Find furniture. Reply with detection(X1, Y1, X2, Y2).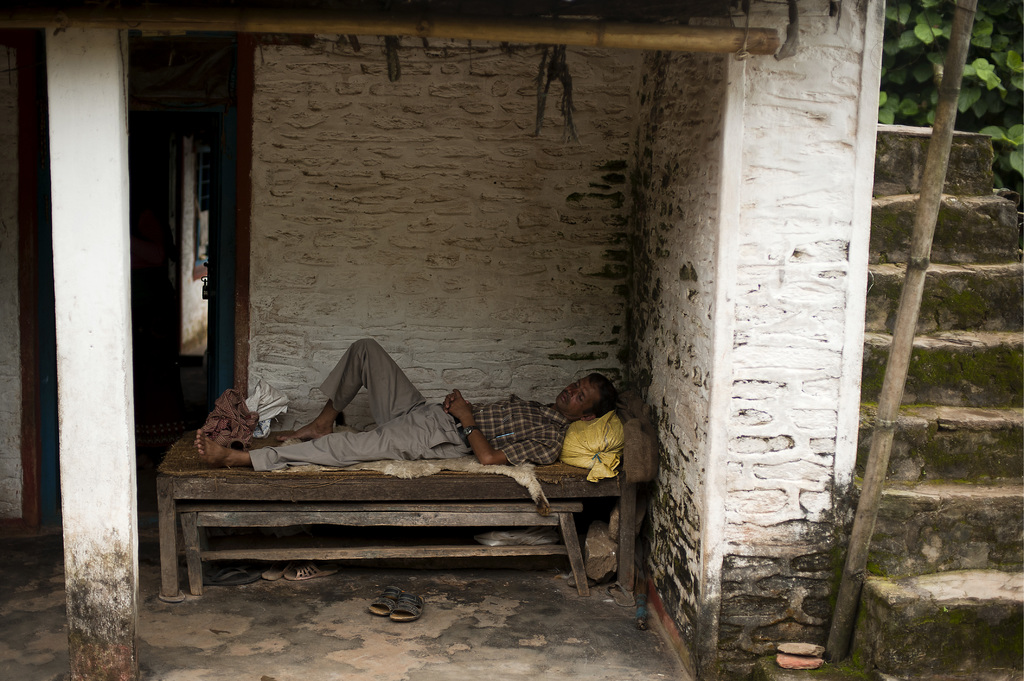
detection(157, 412, 652, 607).
